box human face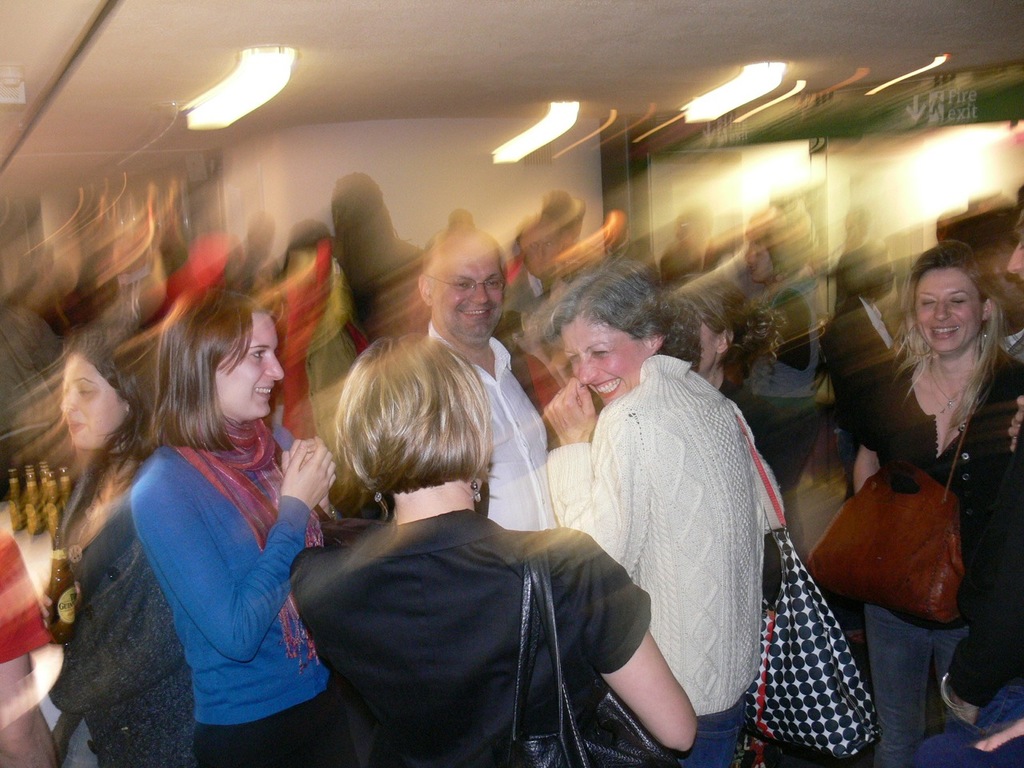
(434,258,506,342)
